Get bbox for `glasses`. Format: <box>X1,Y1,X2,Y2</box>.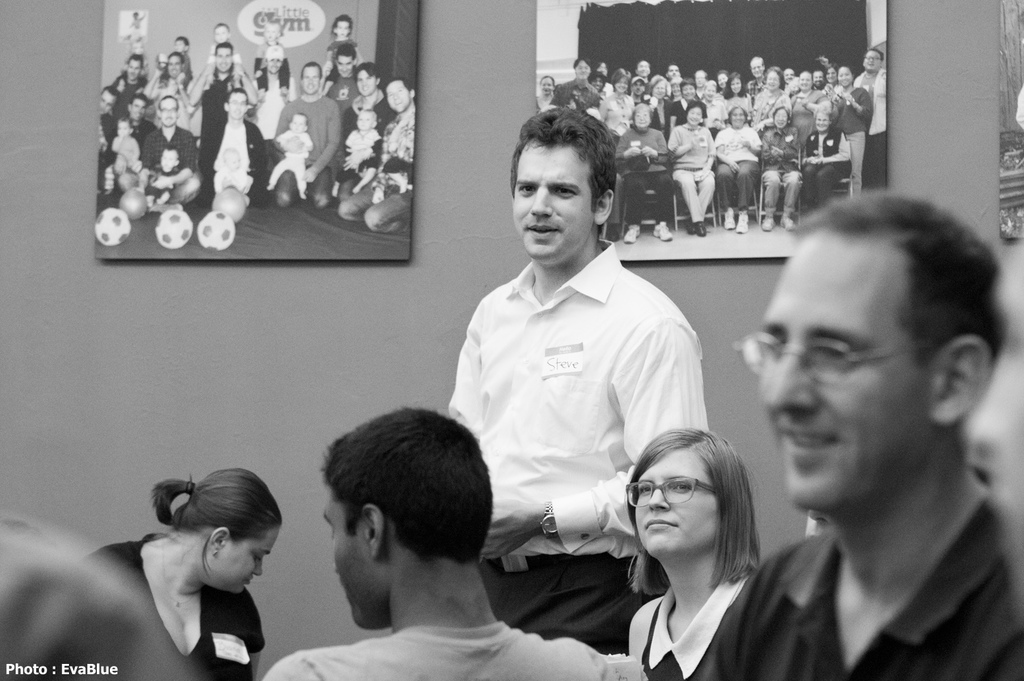
<box>623,481,717,502</box>.
